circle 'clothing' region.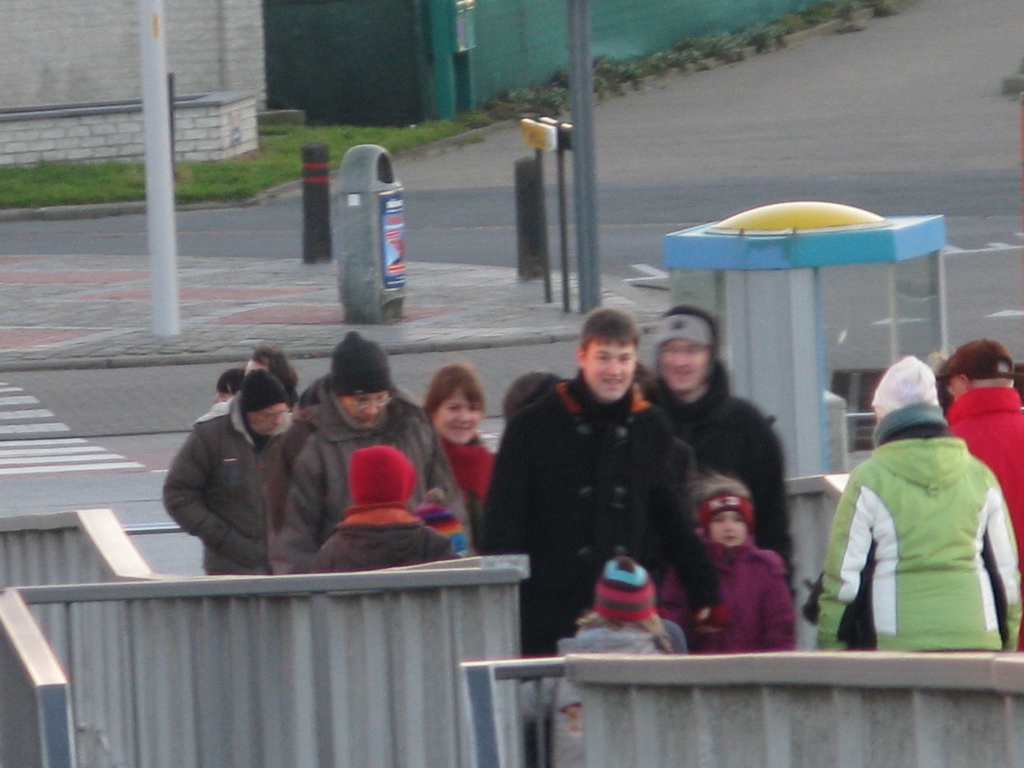
Region: crop(313, 505, 459, 567).
